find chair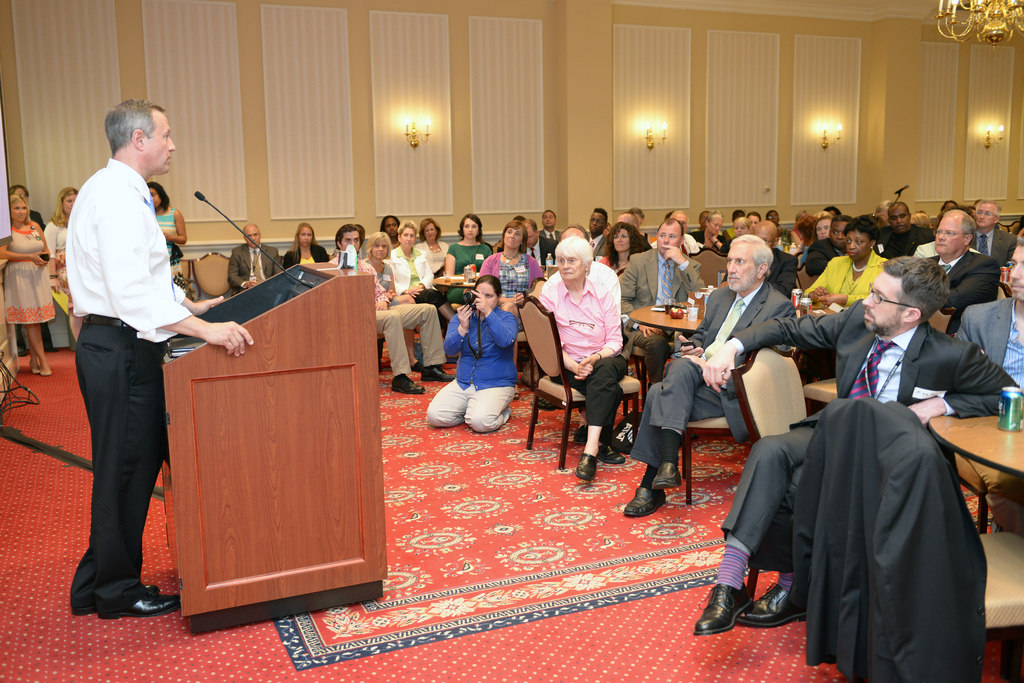
<box>785,247,810,268</box>
